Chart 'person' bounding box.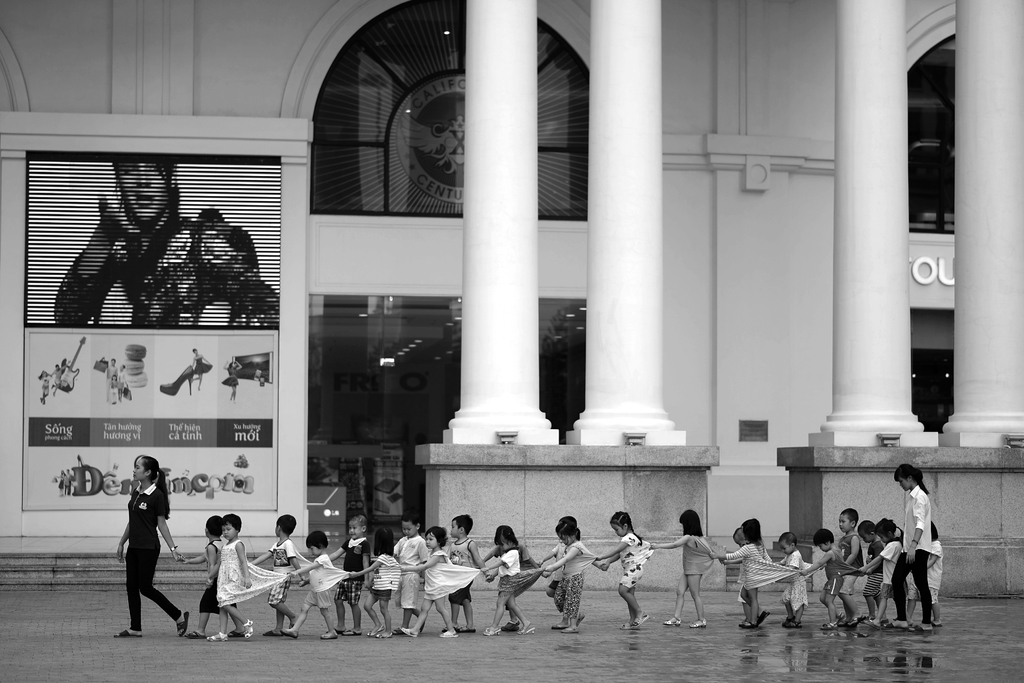
Charted: [left=116, top=364, right=127, bottom=400].
